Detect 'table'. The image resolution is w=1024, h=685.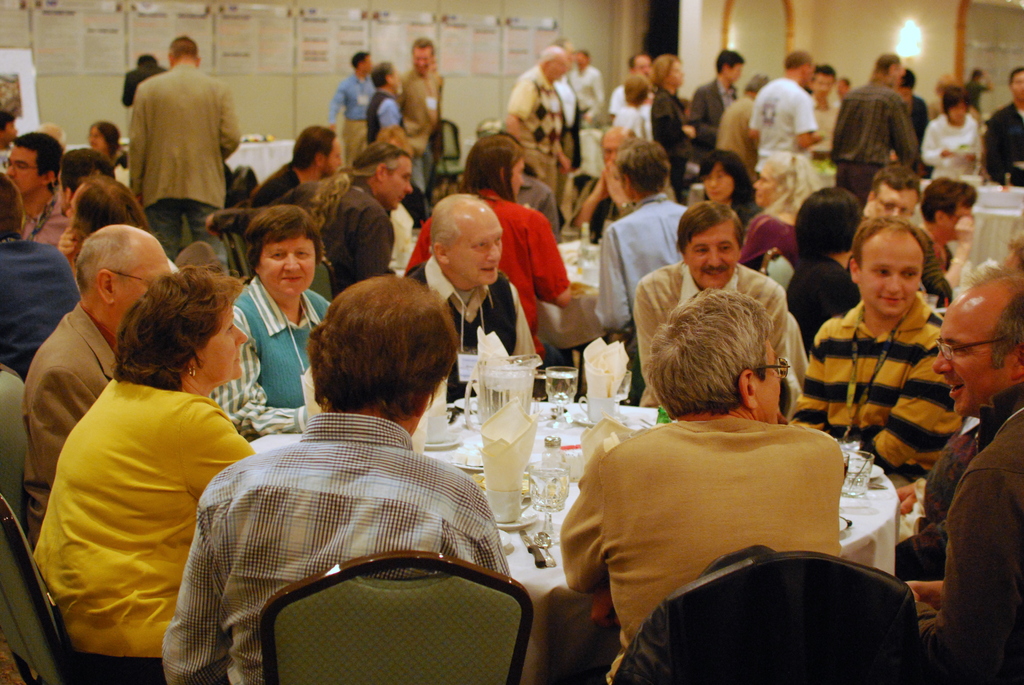
(left=229, top=132, right=305, bottom=166).
